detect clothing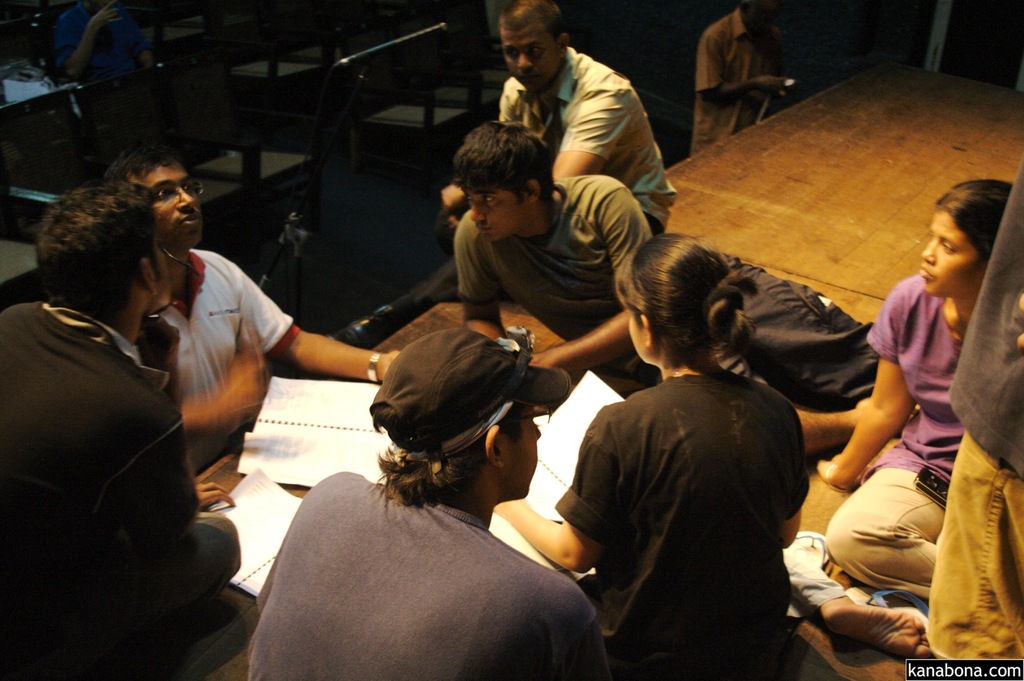
487/45/676/238
